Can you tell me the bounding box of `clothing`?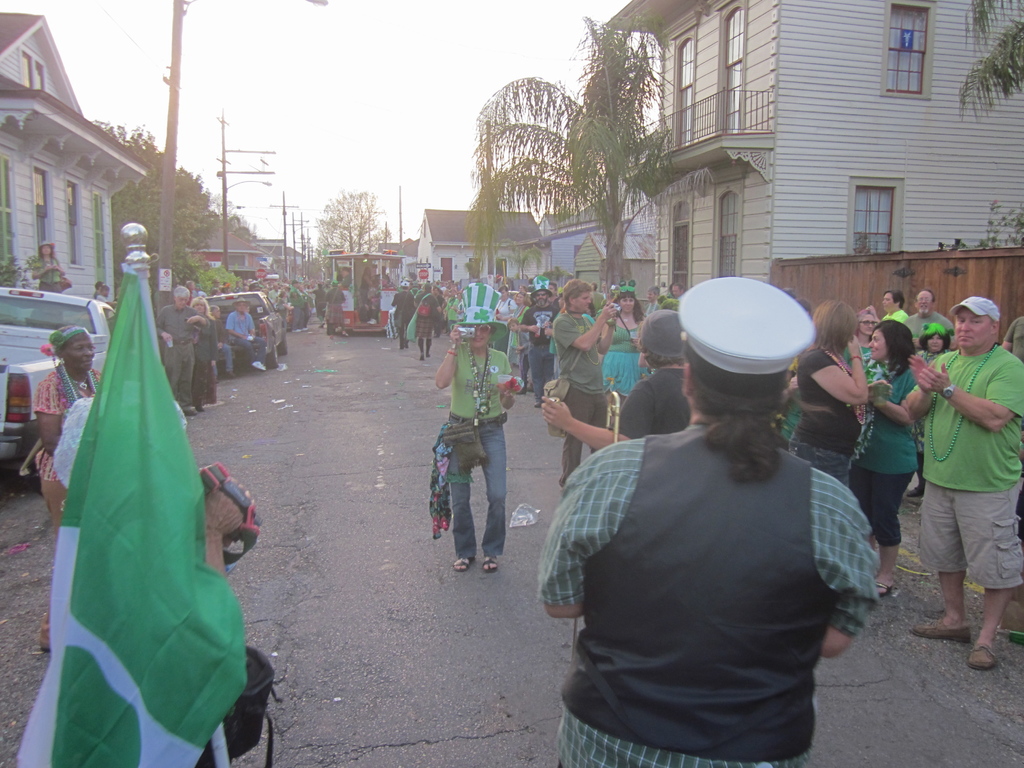
pyautogui.locateOnScreen(26, 256, 69, 292).
